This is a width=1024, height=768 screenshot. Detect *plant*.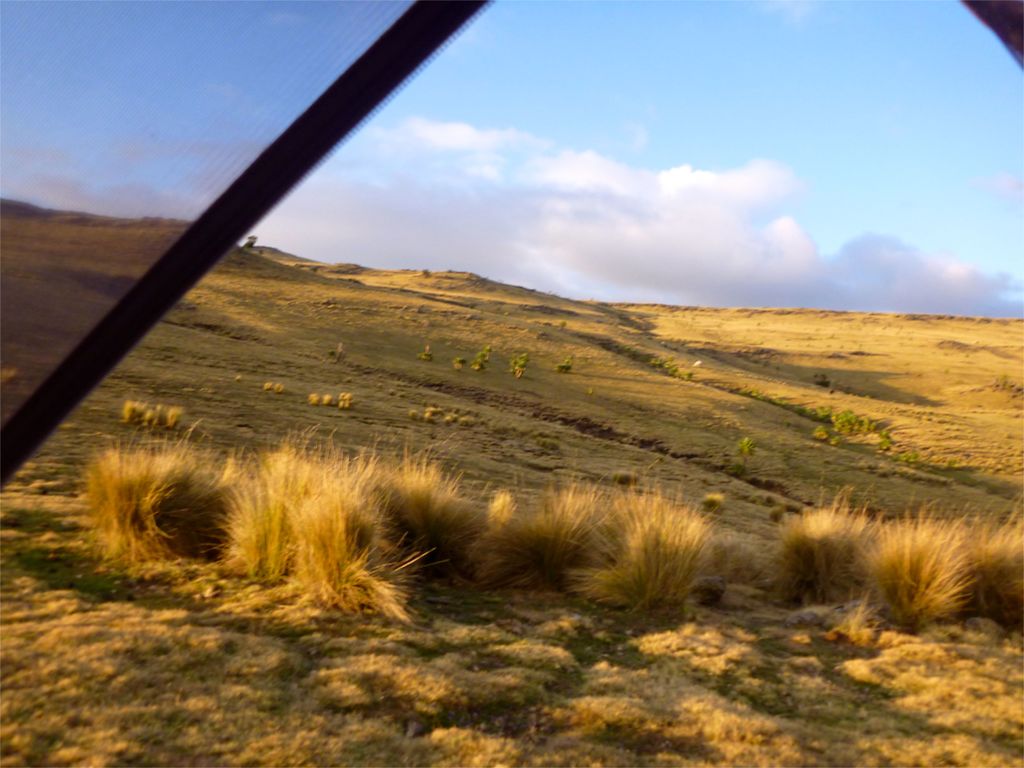
{"left": 728, "top": 431, "right": 758, "bottom": 481}.
